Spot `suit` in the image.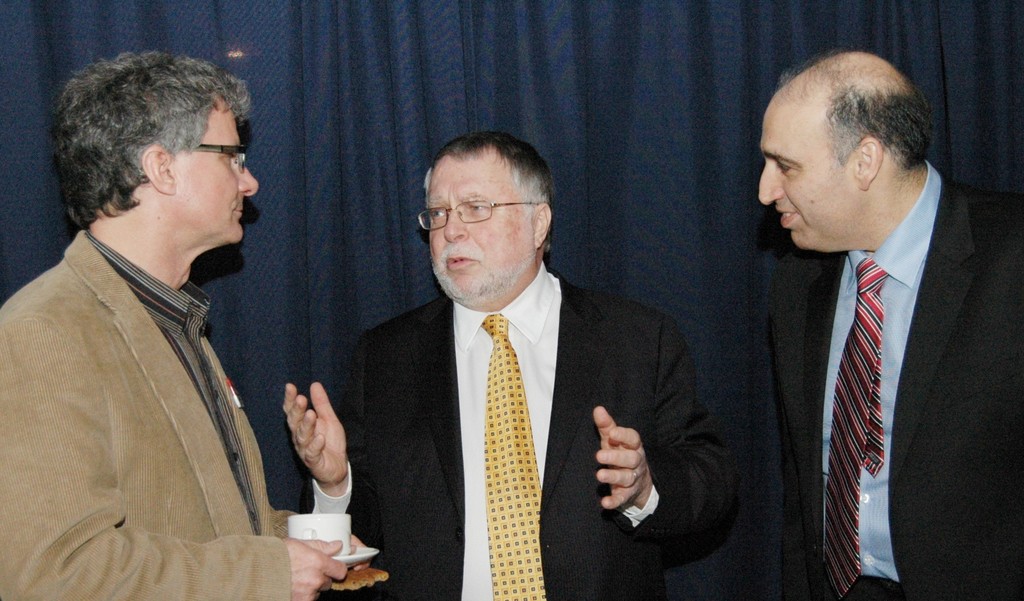
`suit` found at select_region(0, 223, 297, 600).
